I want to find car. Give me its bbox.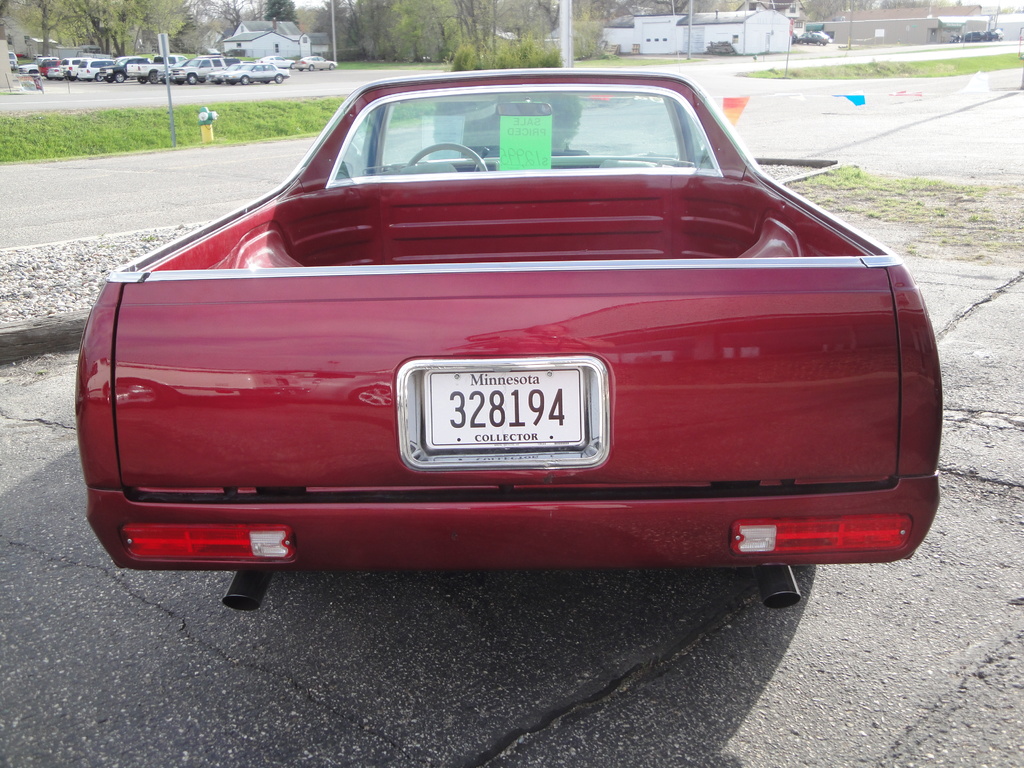
<box>961,29,986,42</box>.
